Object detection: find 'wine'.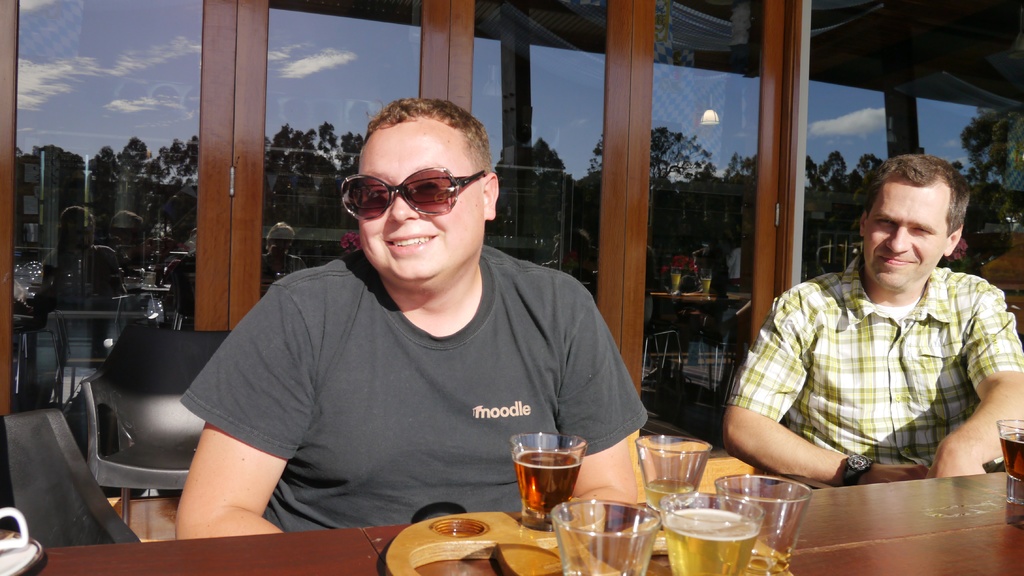
pyautogui.locateOnScreen(512, 451, 580, 514).
